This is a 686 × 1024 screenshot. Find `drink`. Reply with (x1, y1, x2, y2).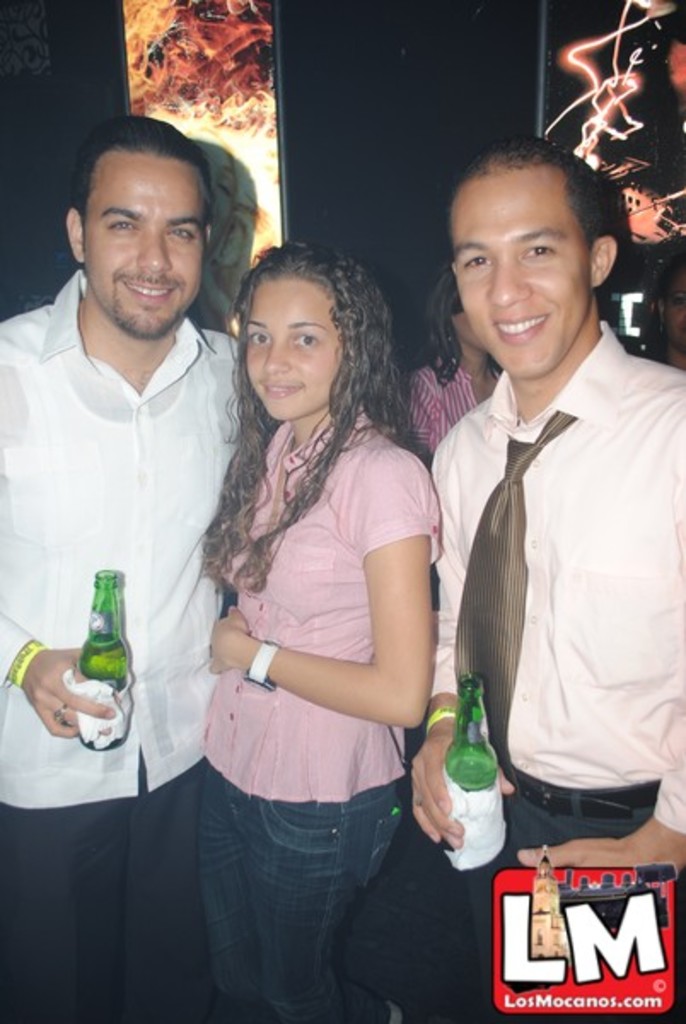
(73, 573, 137, 748).
